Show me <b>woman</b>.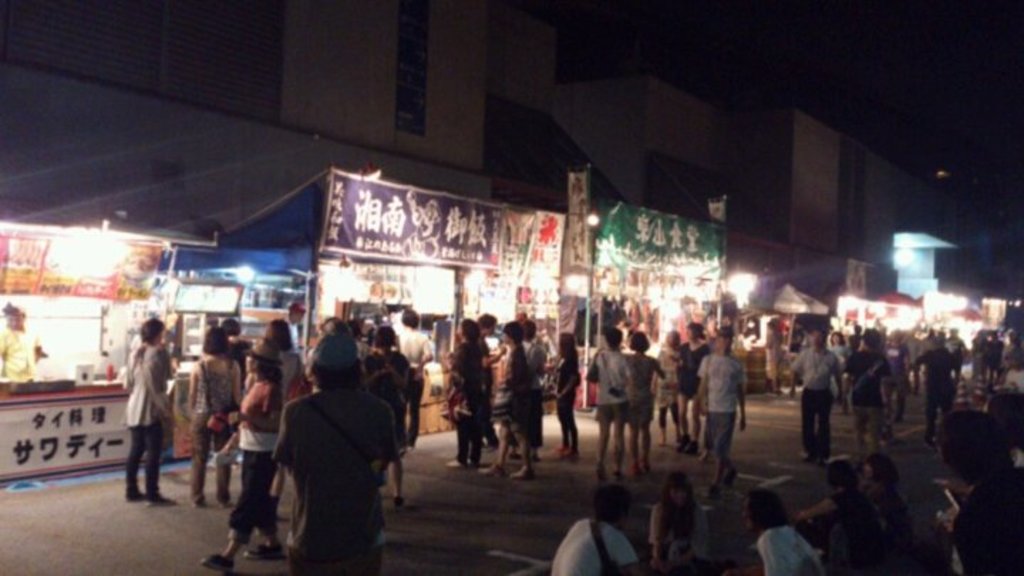
<b>woman</b> is here: <box>590,324,630,475</box>.
